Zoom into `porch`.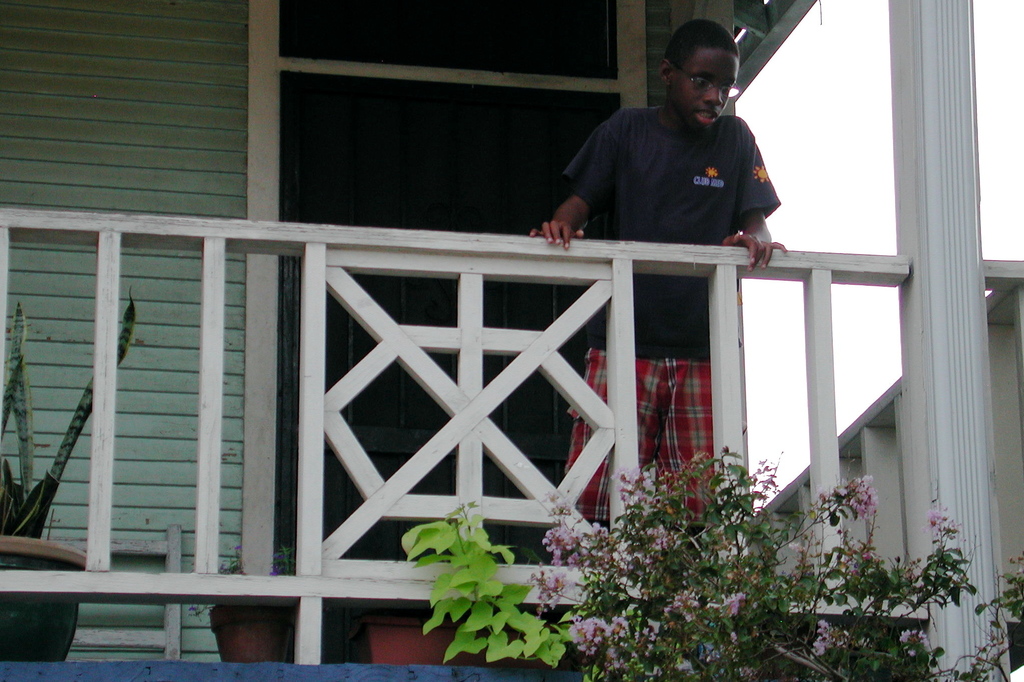
Zoom target: (x1=0, y1=656, x2=940, y2=681).
